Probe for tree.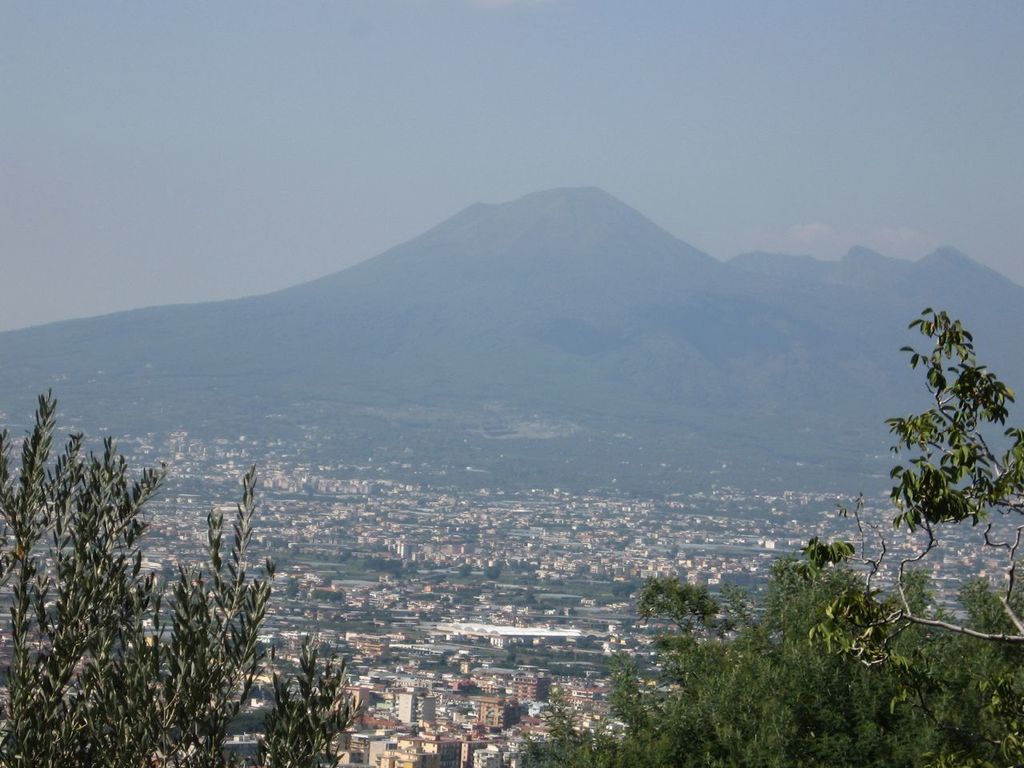
Probe result: (left=245, top=640, right=357, bottom=767).
